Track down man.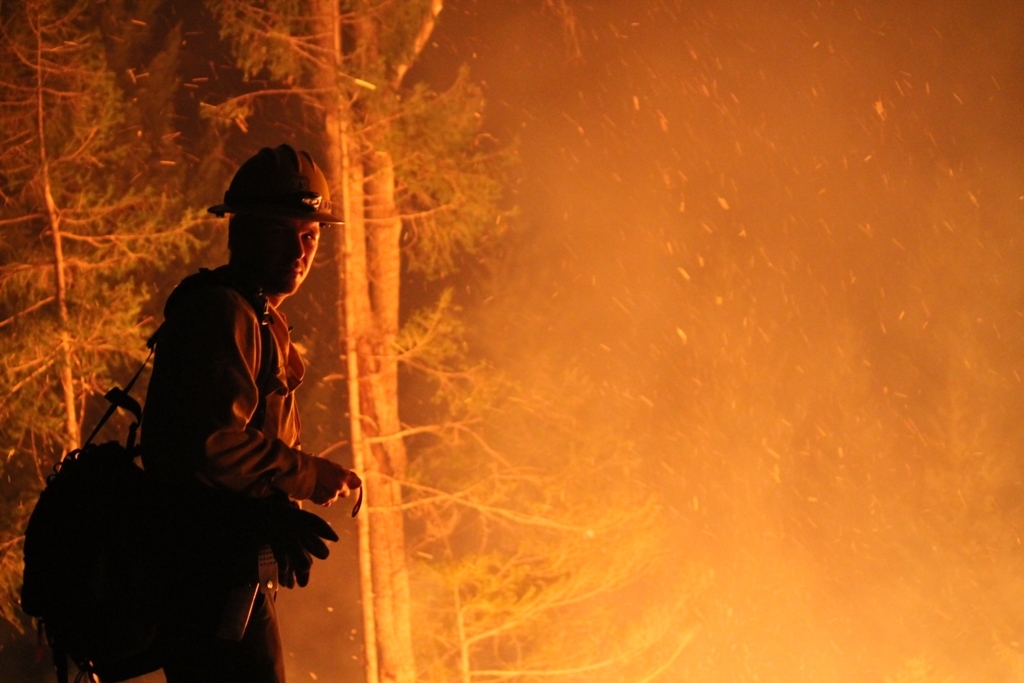
Tracked to bbox=(98, 153, 356, 646).
